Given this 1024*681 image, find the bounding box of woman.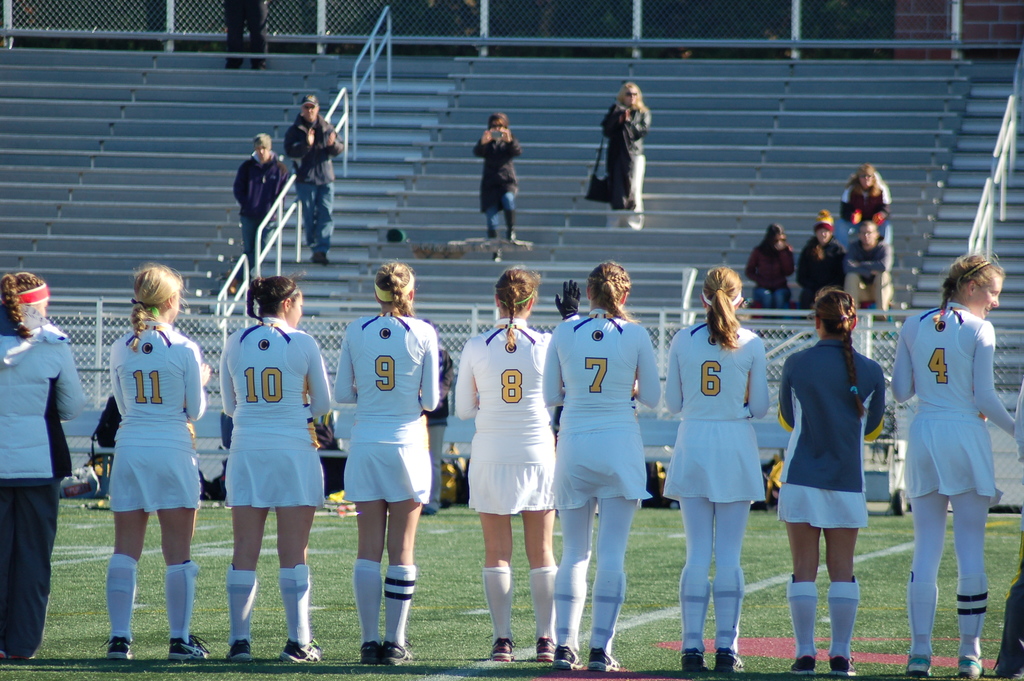
Rect(223, 274, 332, 664).
